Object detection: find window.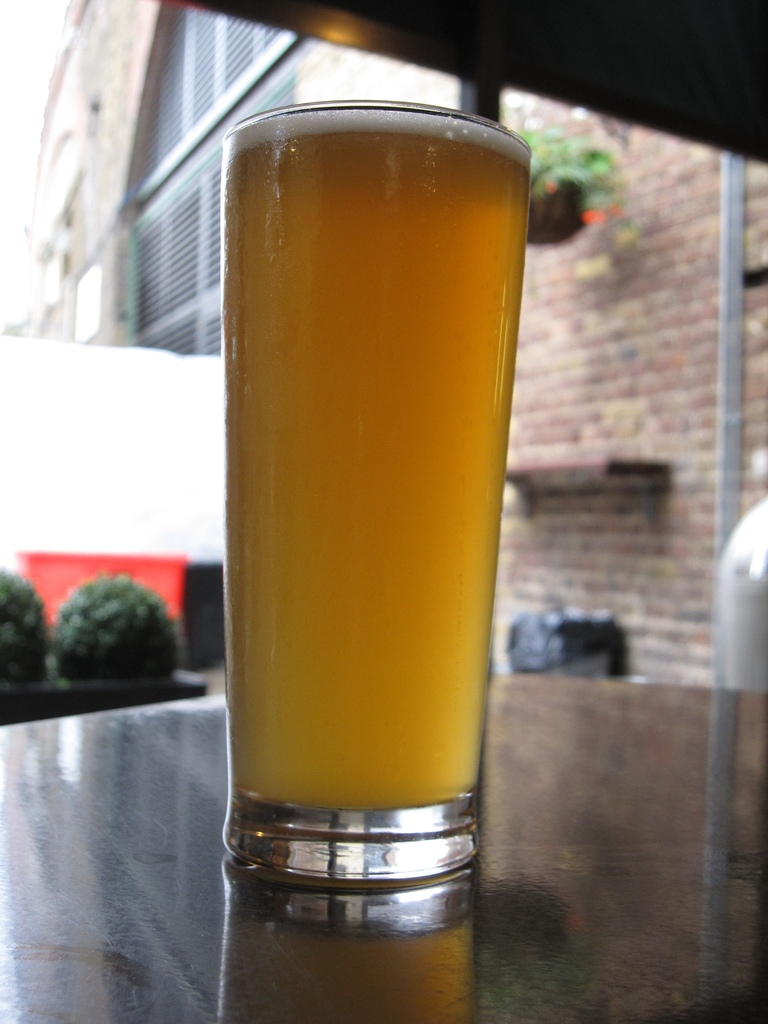
l=117, t=26, r=305, b=227.
